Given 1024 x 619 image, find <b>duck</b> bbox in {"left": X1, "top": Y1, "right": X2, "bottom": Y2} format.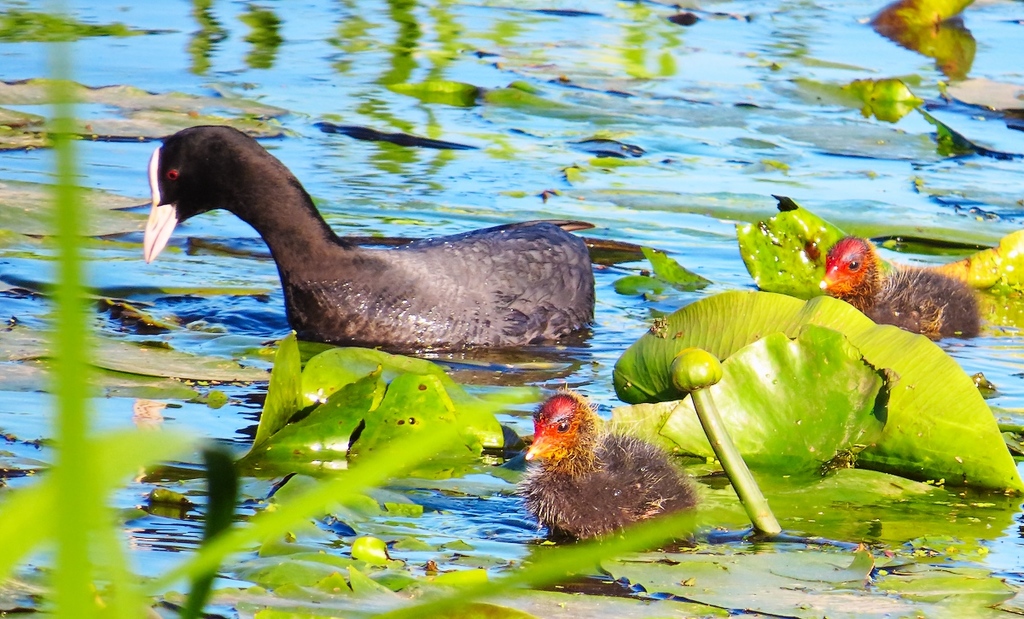
{"left": 814, "top": 231, "right": 996, "bottom": 345}.
